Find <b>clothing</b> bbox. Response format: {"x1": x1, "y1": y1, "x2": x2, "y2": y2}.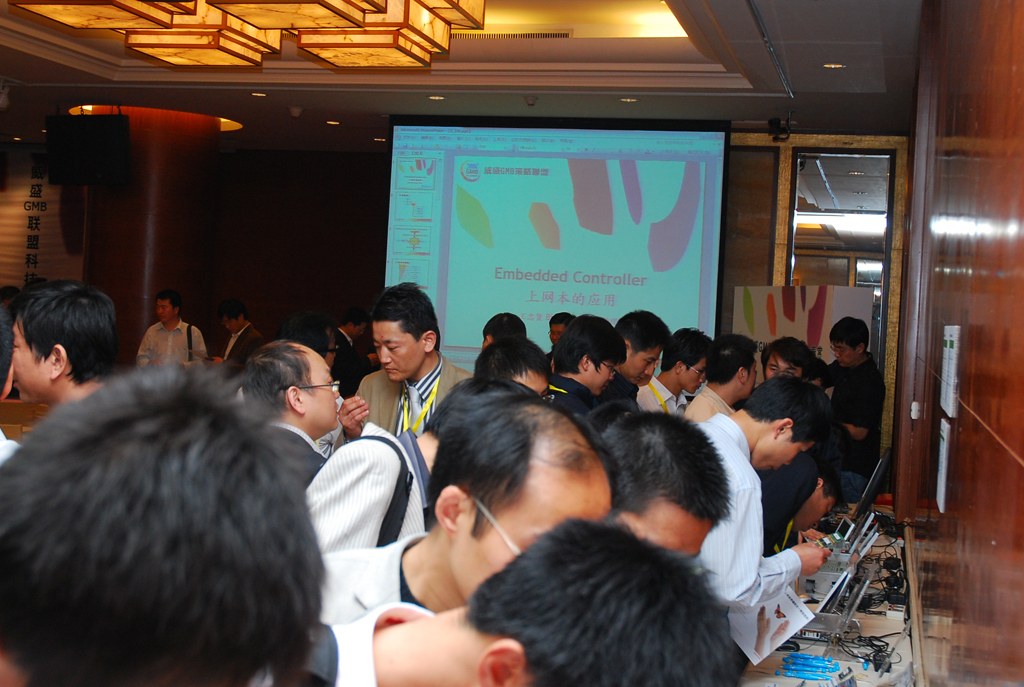
{"x1": 215, "y1": 316, "x2": 267, "y2": 382}.
